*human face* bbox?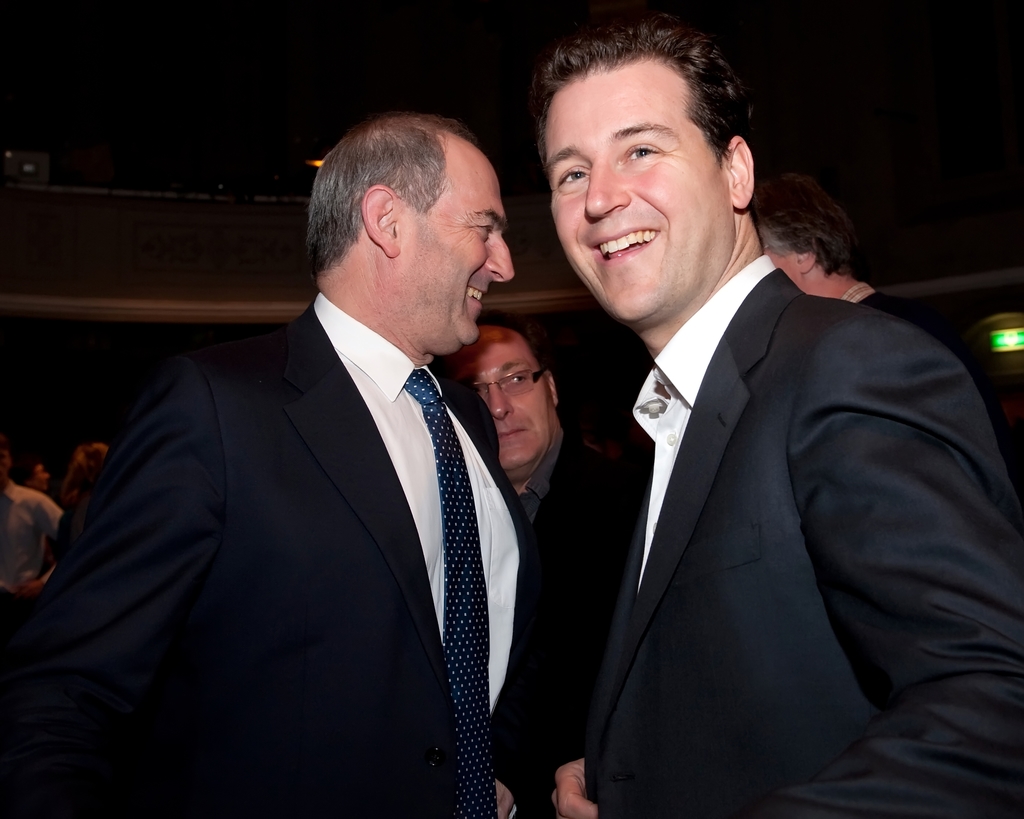
BBox(756, 239, 800, 289)
